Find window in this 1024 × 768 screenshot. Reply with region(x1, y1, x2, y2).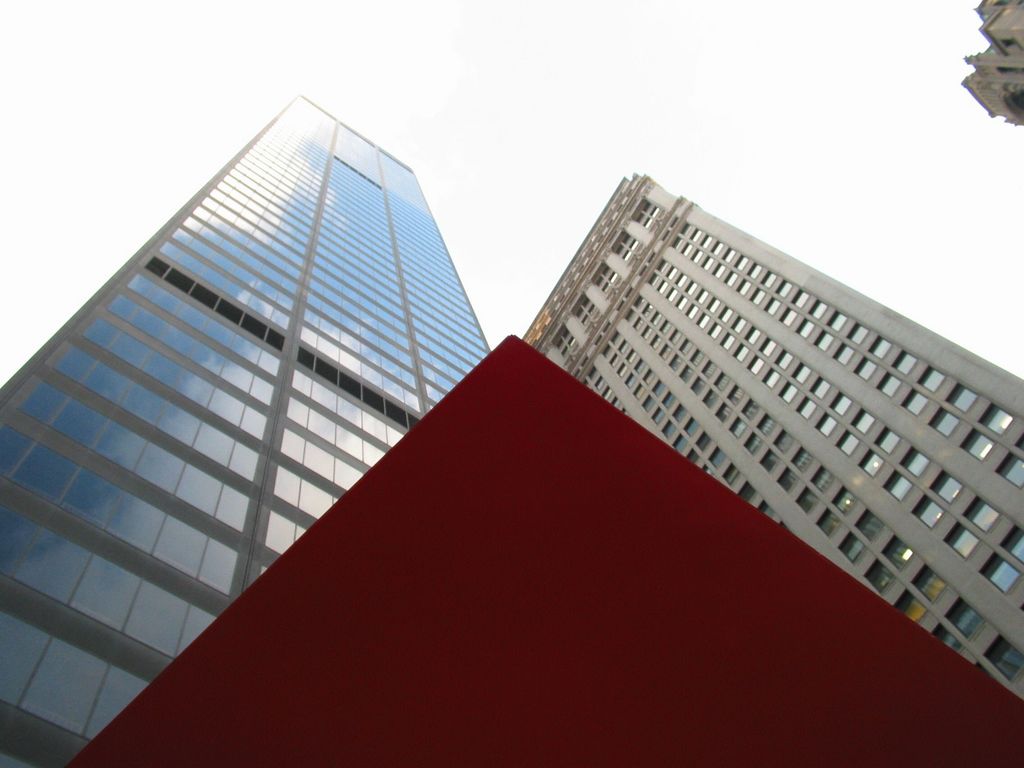
region(716, 403, 733, 423).
